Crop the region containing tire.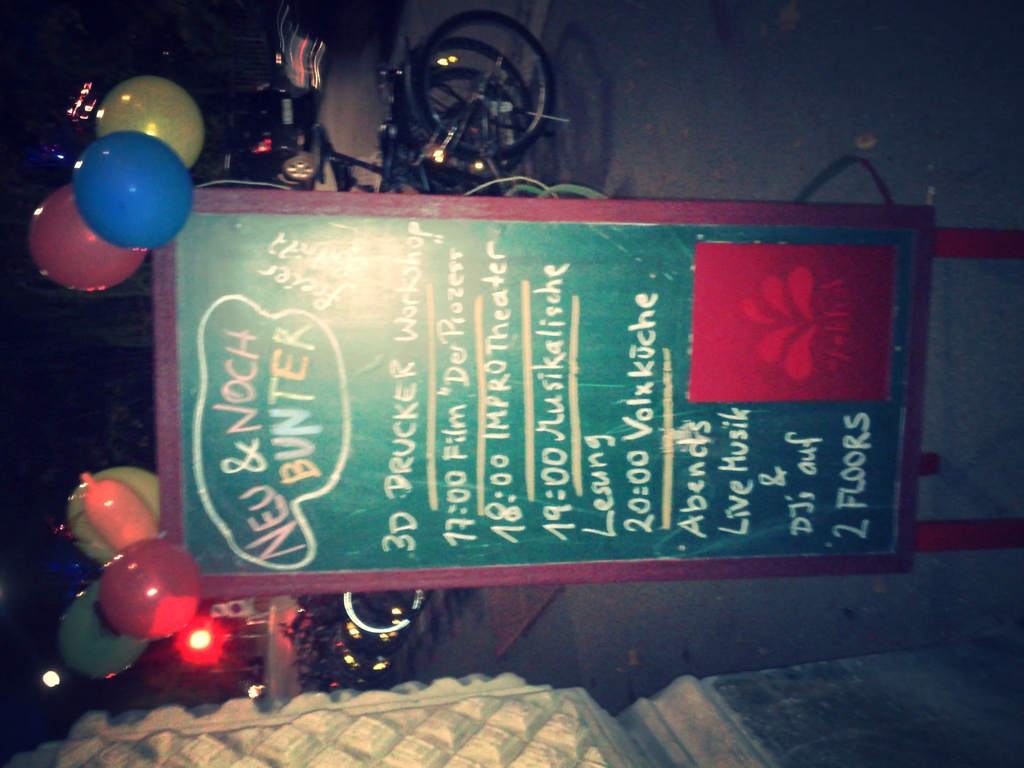
Crop region: Rect(417, 40, 528, 163).
